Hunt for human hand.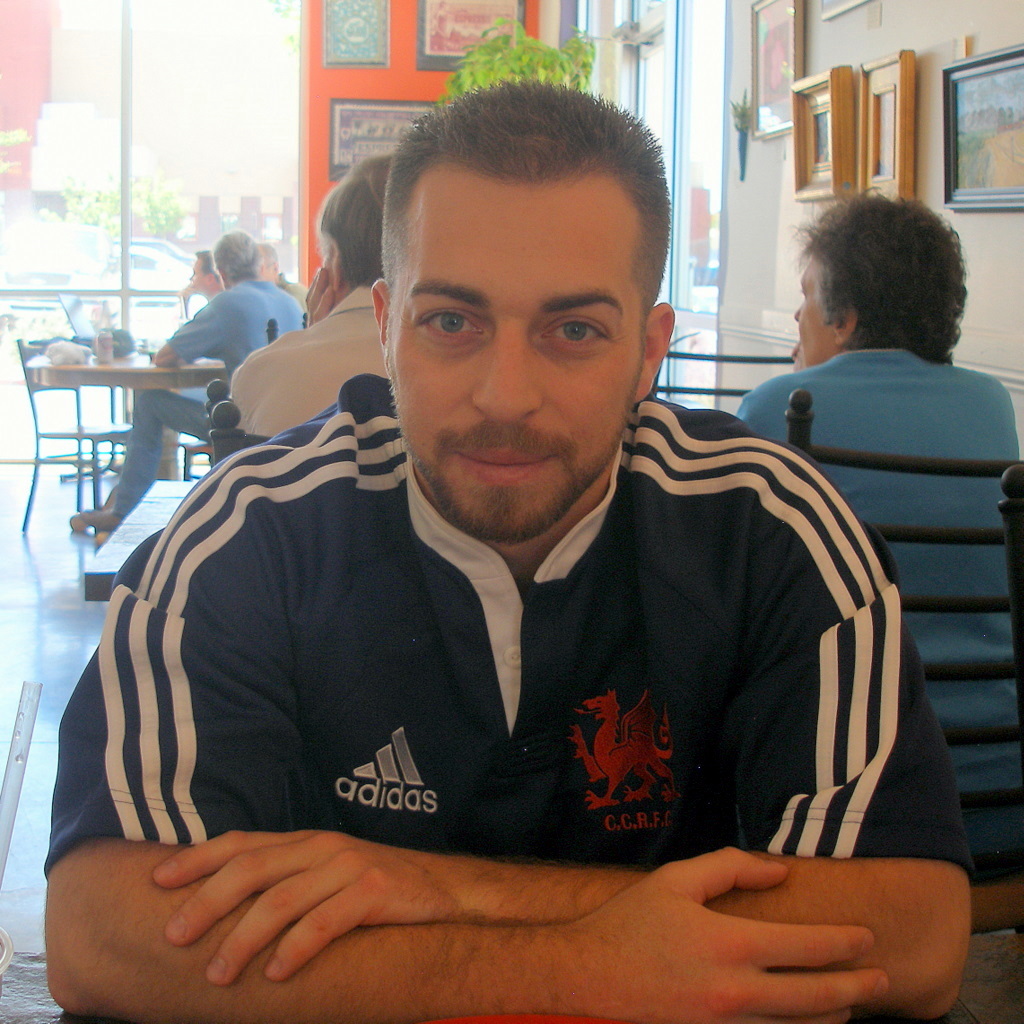
Hunted down at rect(146, 822, 474, 991).
